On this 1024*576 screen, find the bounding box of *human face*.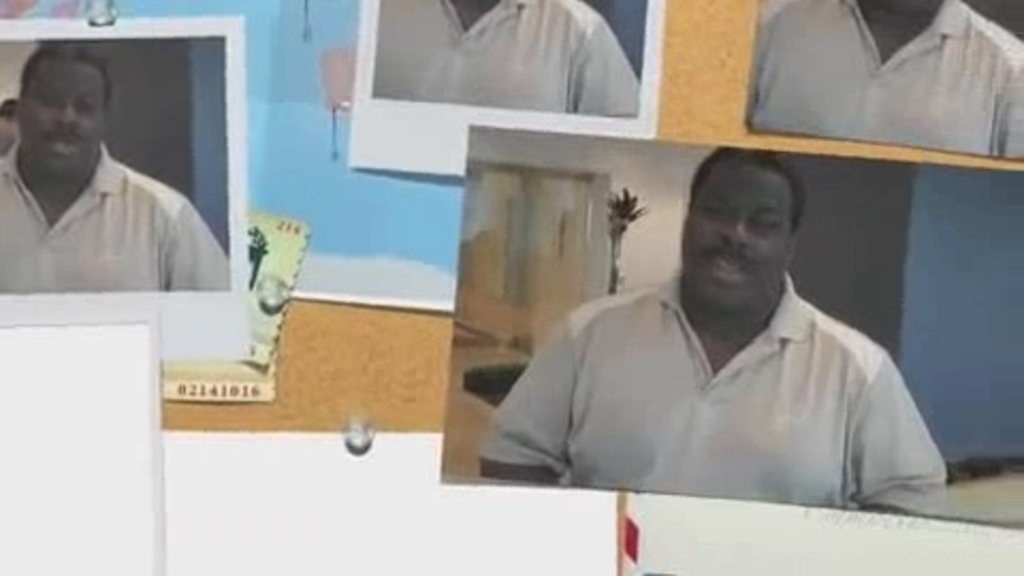
Bounding box: <box>15,64,105,183</box>.
